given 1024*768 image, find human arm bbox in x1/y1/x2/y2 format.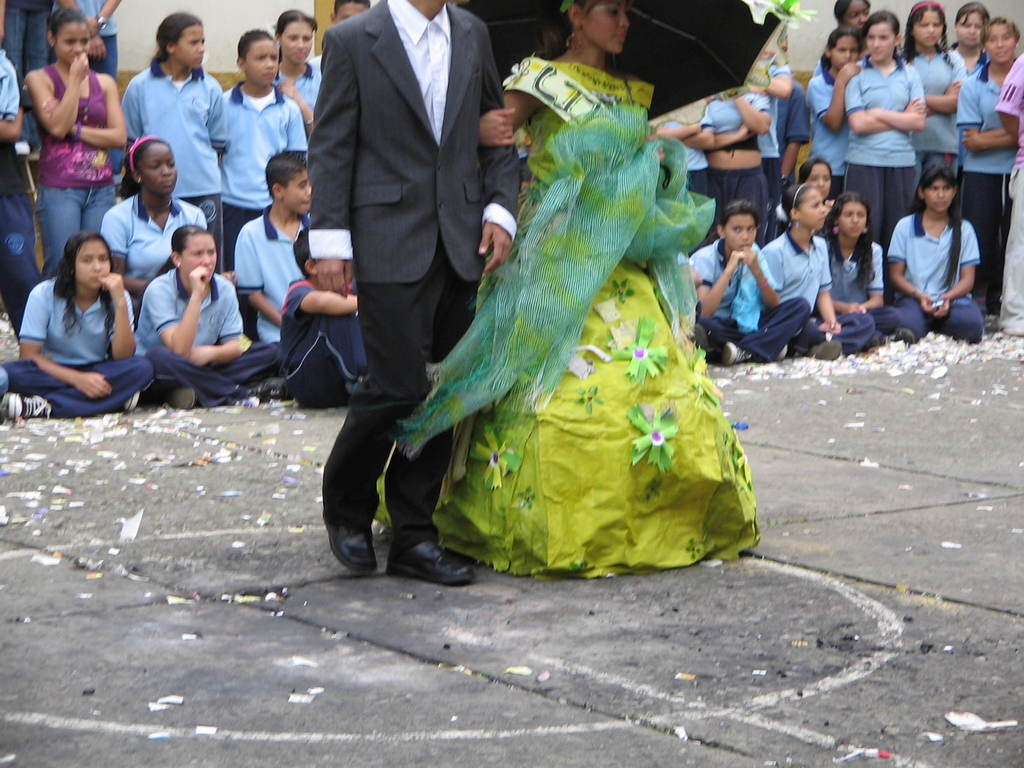
936/230/981/319.
